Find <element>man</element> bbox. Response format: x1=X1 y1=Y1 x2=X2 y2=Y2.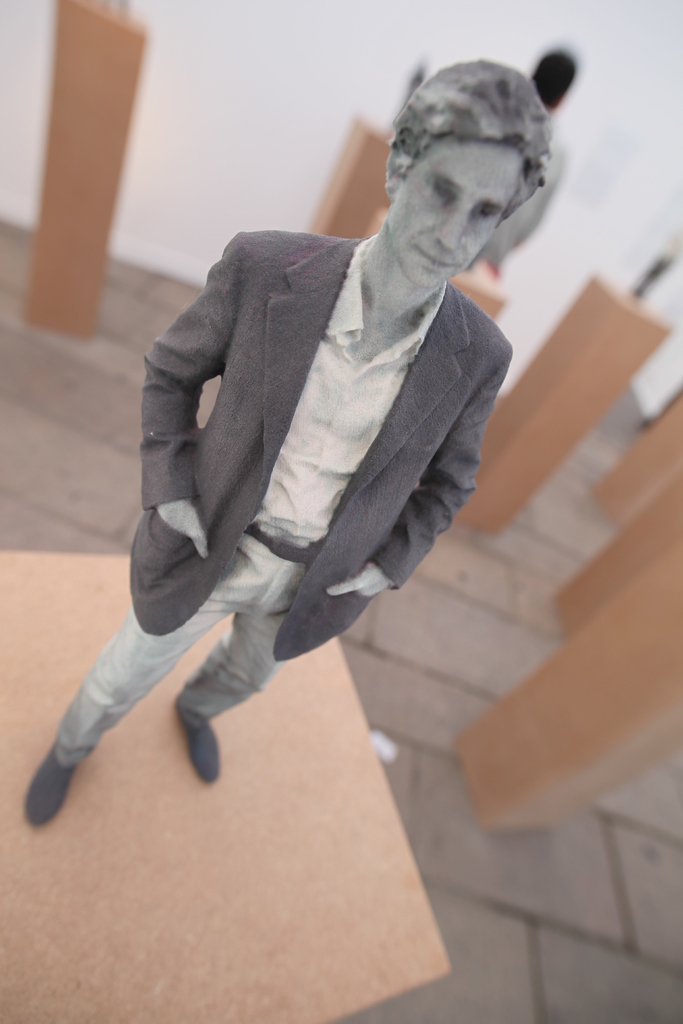
x1=24 y1=56 x2=558 y2=826.
